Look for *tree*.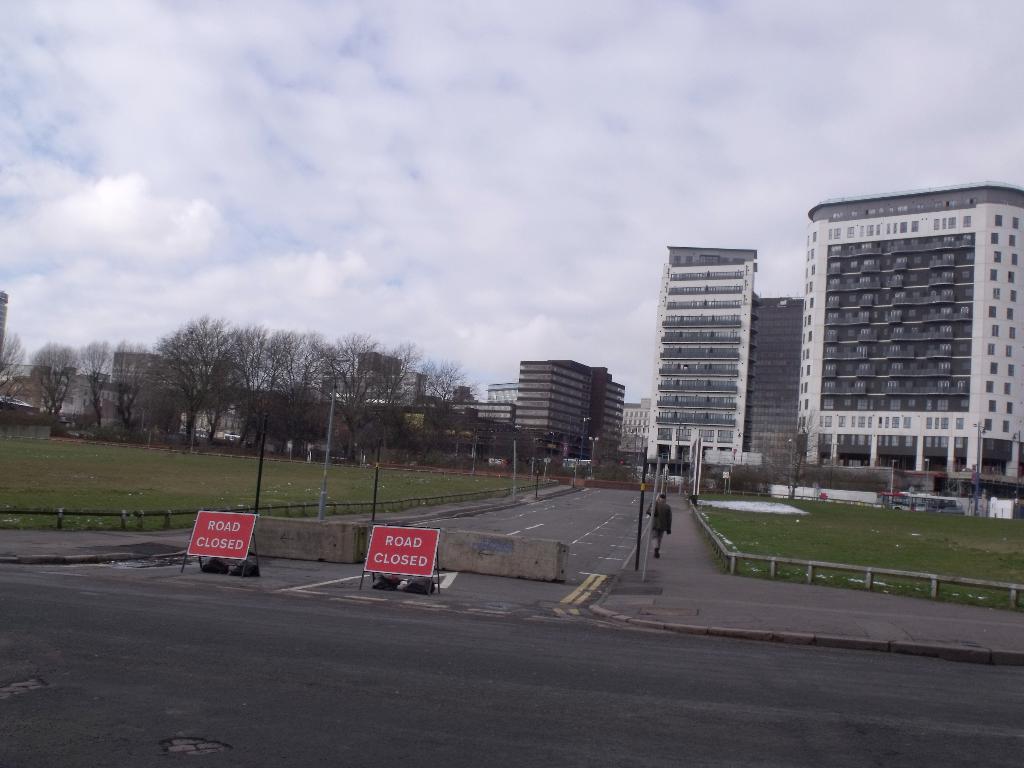
Found: left=83, top=335, right=114, bottom=410.
